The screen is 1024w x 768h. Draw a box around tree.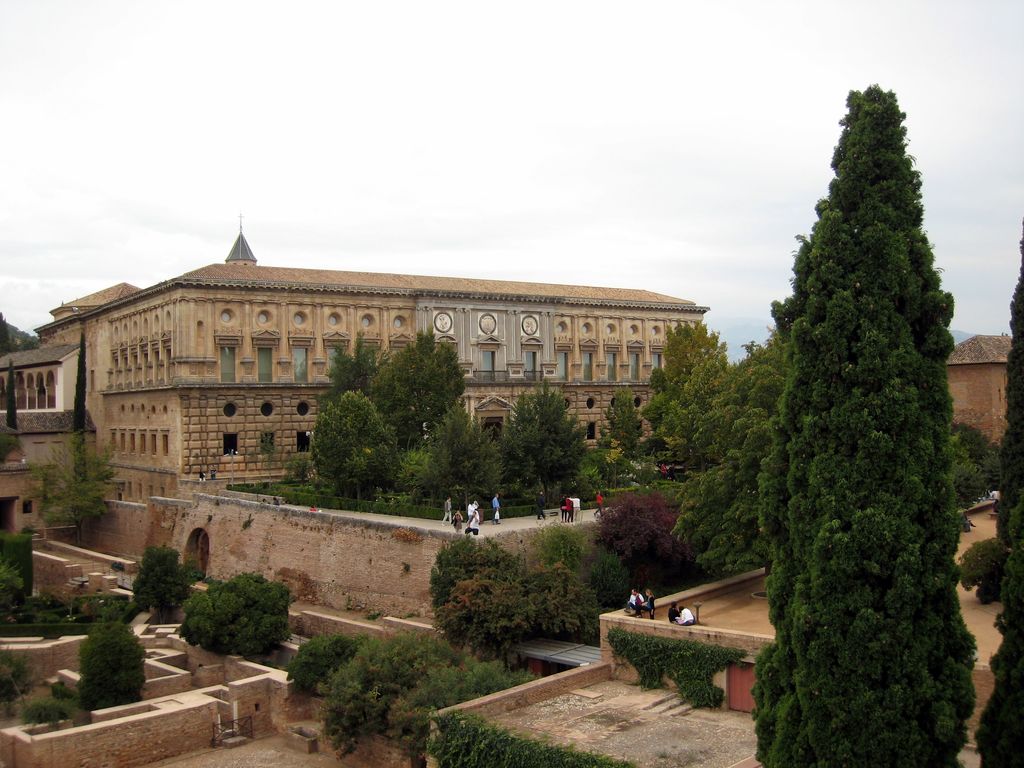
left=943, top=424, right=1005, bottom=502.
